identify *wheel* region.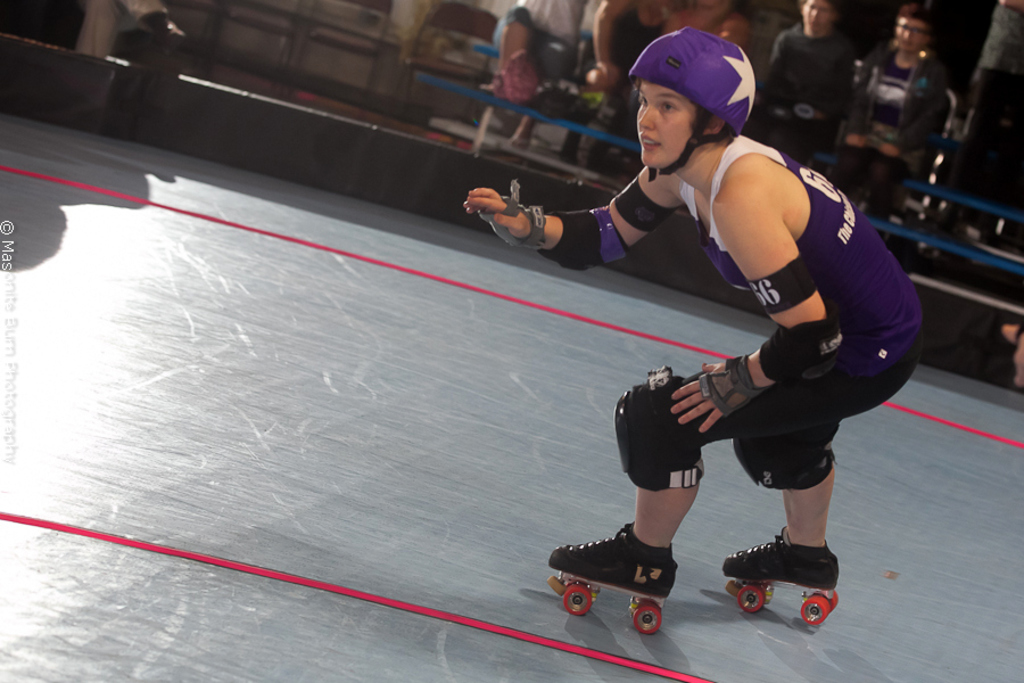
Region: Rect(819, 586, 843, 610).
